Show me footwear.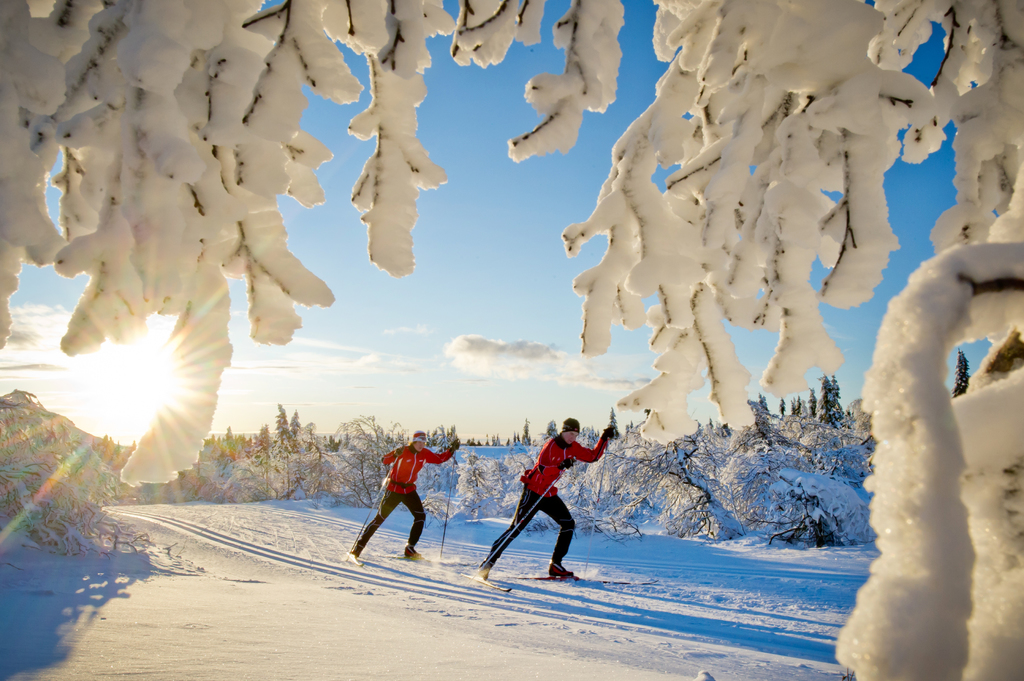
footwear is here: x1=345, y1=549, x2=362, y2=563.
